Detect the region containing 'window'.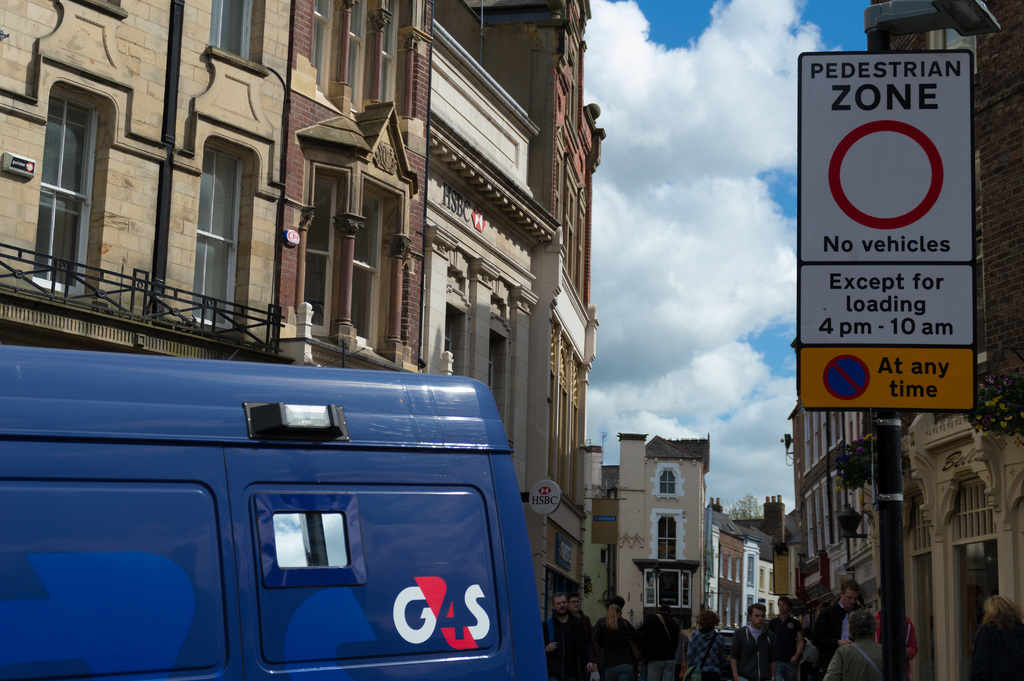
300,99,412,364.
